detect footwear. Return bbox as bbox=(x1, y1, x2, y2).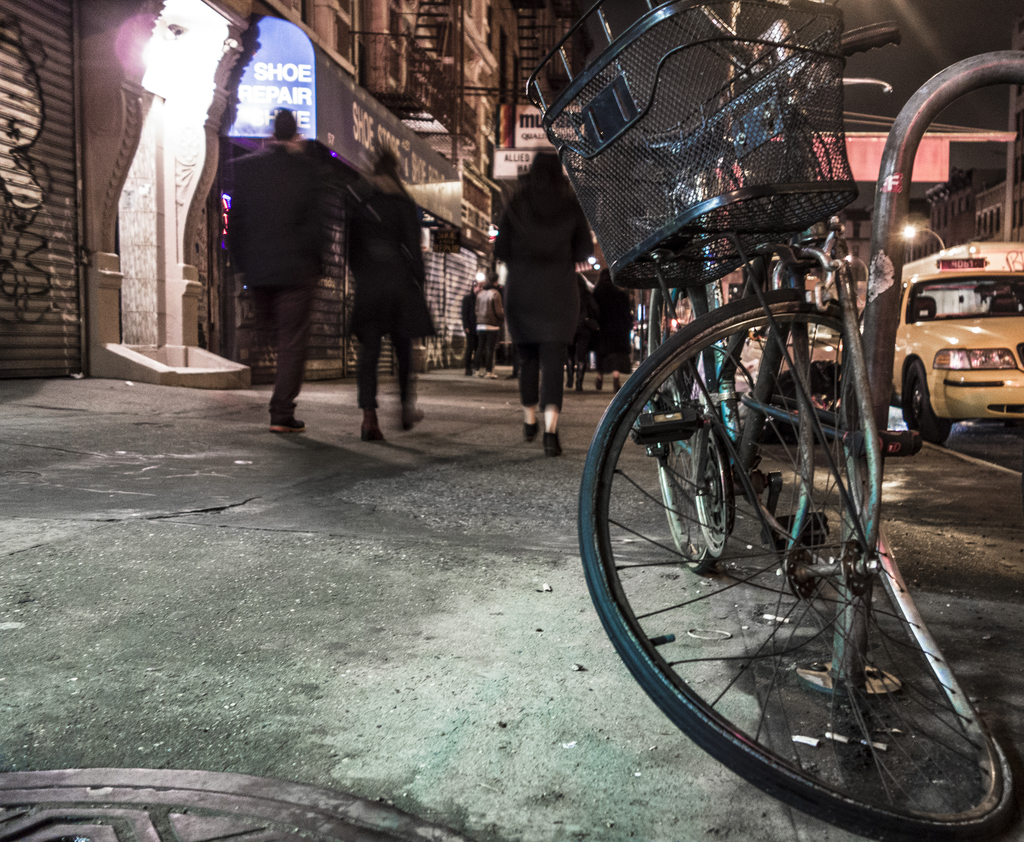
bbox=(613, 380, 621, 392).
